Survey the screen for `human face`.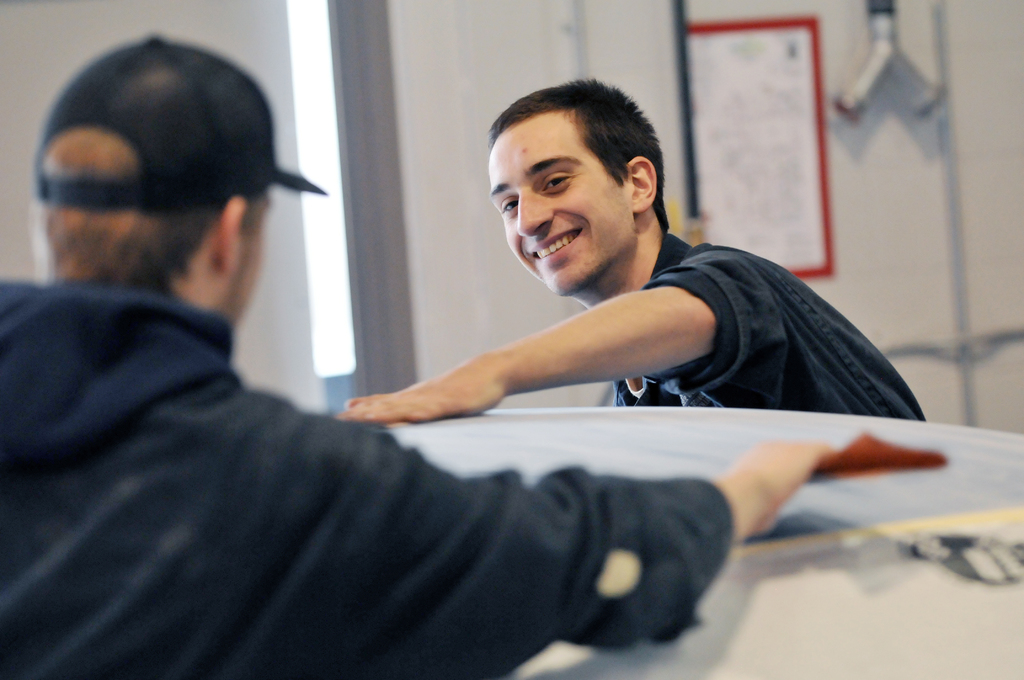
Survey found: [219, 194, 271, 329].
